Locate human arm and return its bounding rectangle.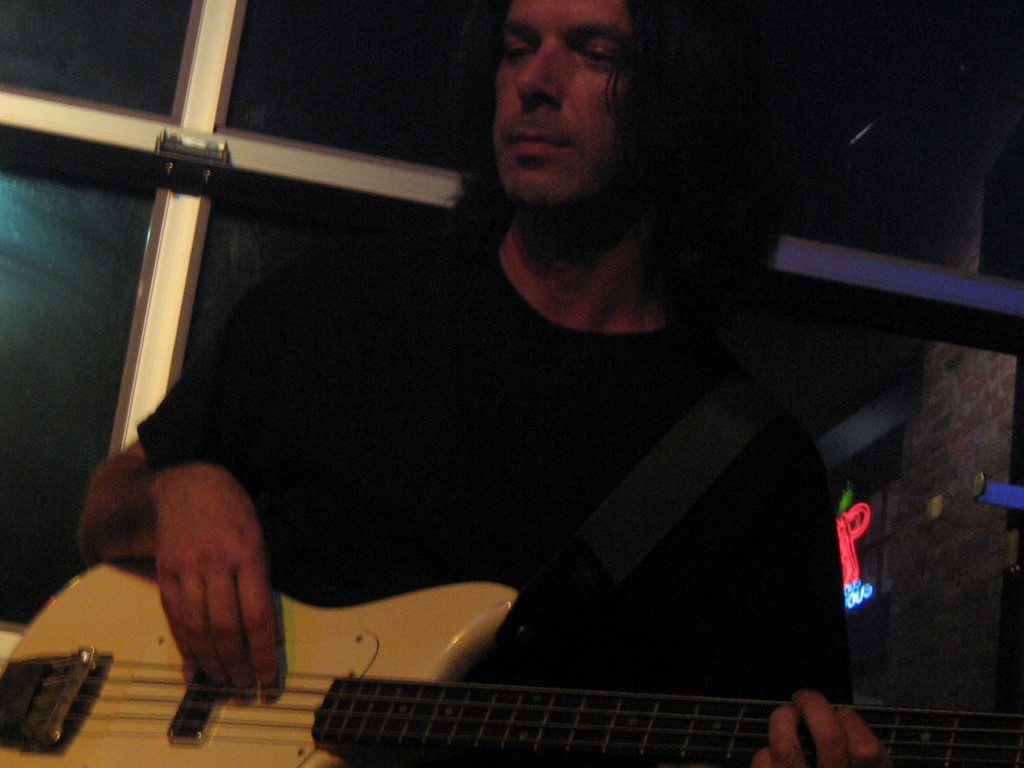
crop(748, 405, 887, 767).
